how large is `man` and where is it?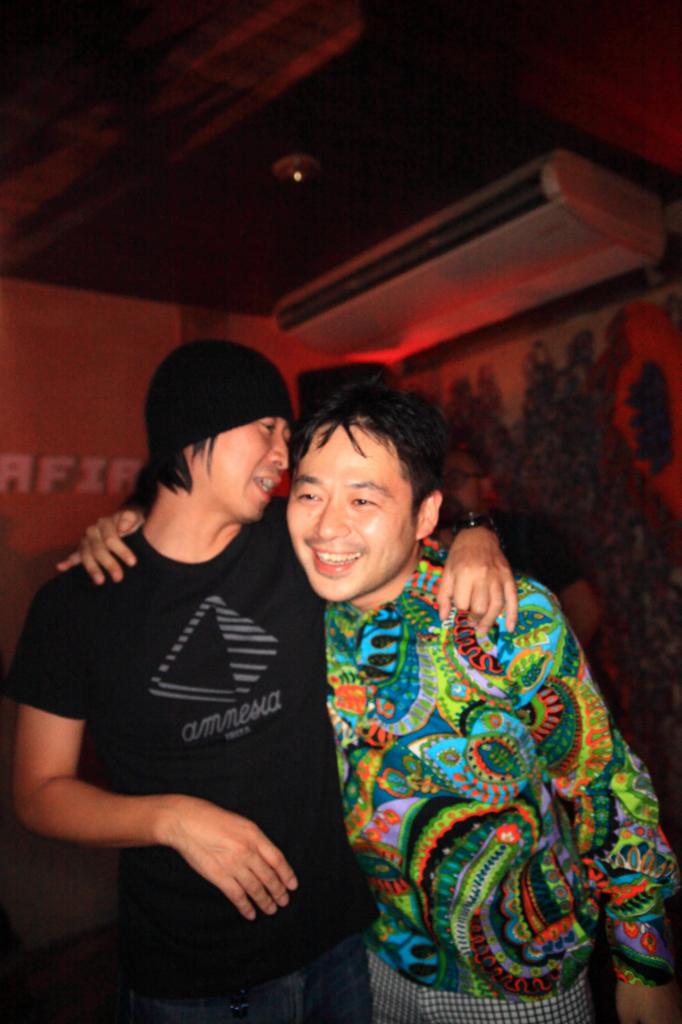
Bounding box: (10,339,521,1023).
